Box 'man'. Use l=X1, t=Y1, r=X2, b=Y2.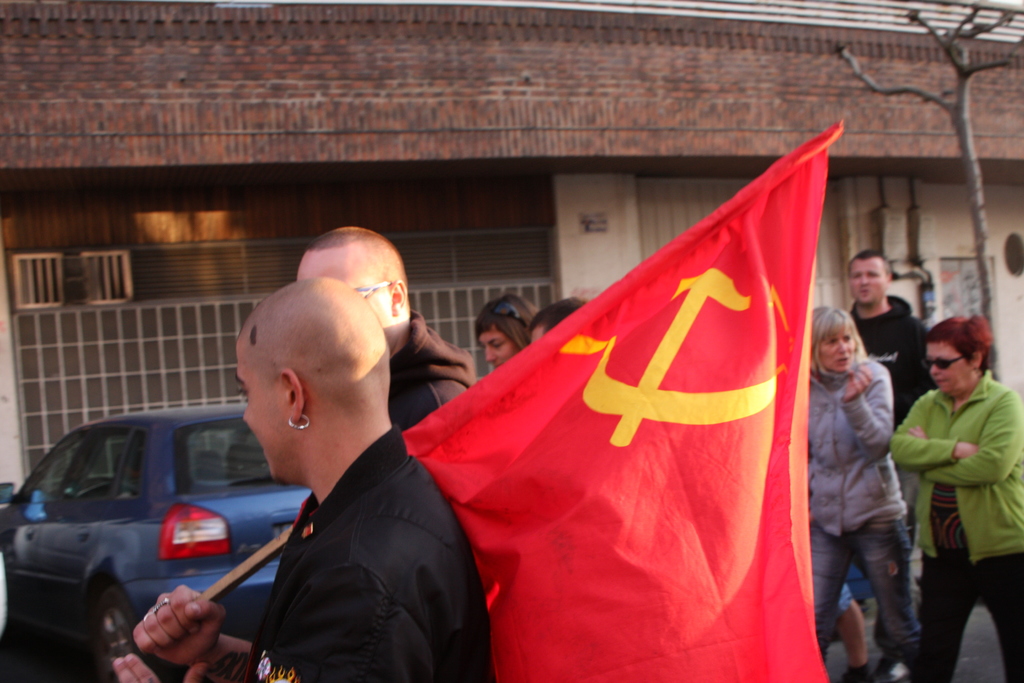
l=838, t=248, r=935, b=438.
